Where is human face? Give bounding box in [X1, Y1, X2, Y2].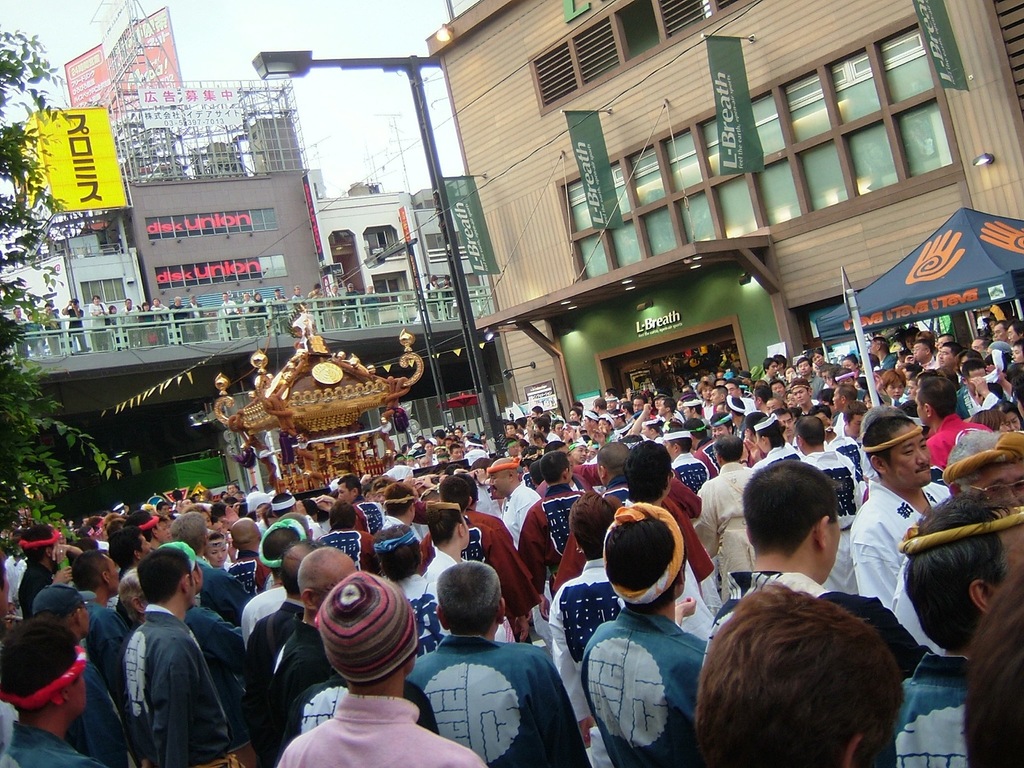
[796, 362, 811, 375].
